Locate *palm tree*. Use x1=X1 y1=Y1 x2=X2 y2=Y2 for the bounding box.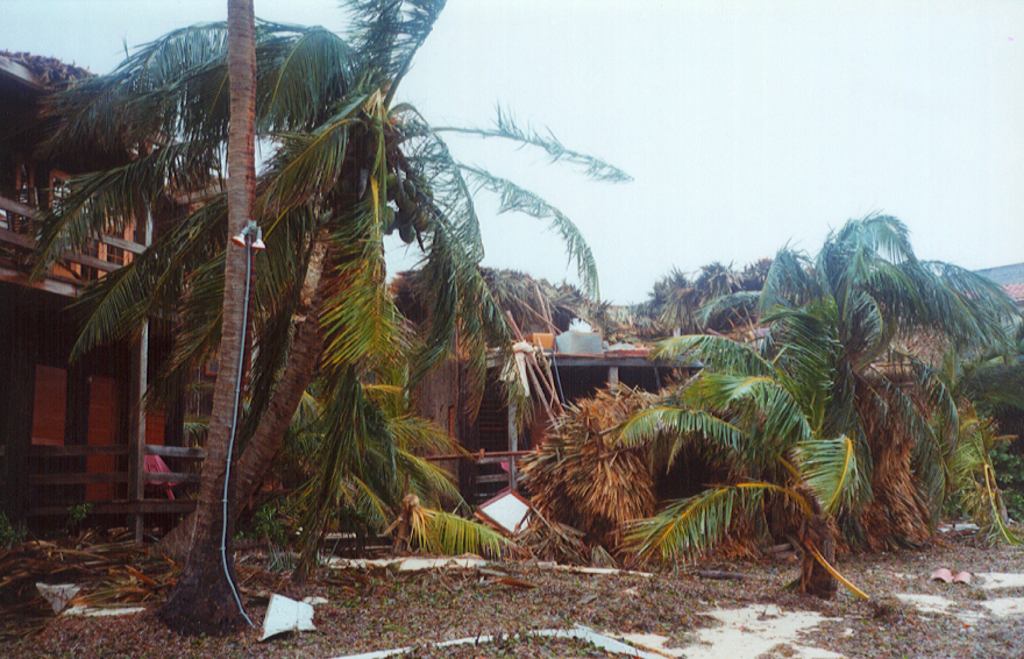
x1=640 y1=310 x2=844 y2=598.
